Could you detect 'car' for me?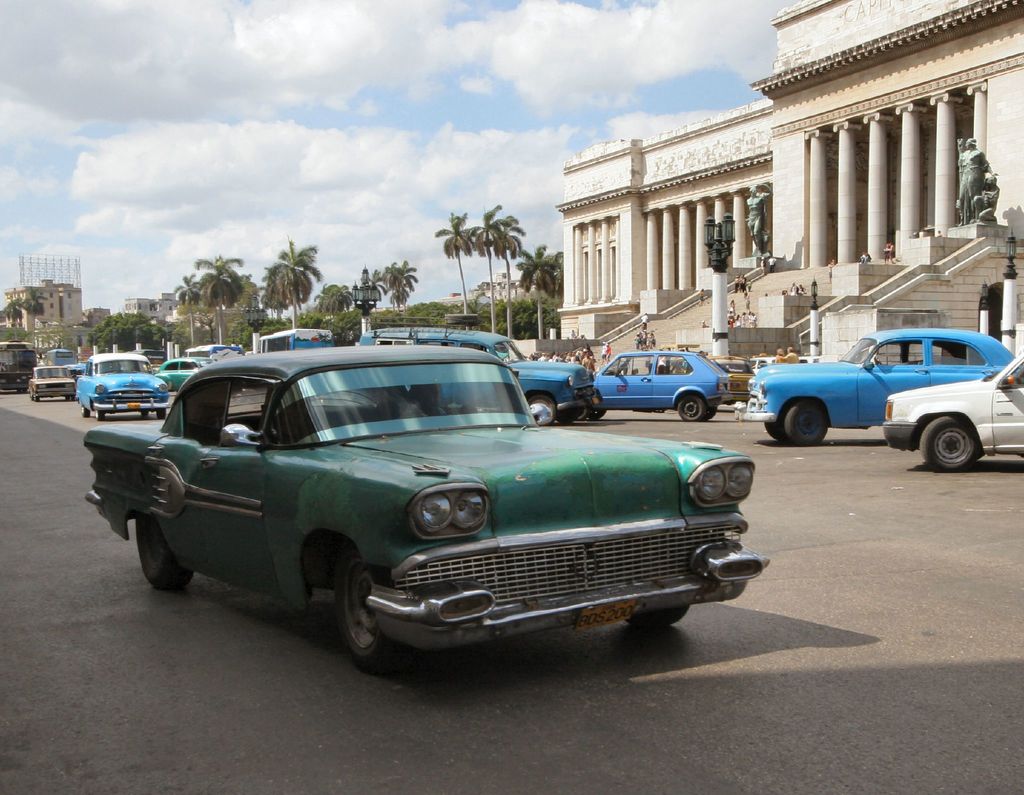
Detection result: rect(154, 355, 200, 392).
